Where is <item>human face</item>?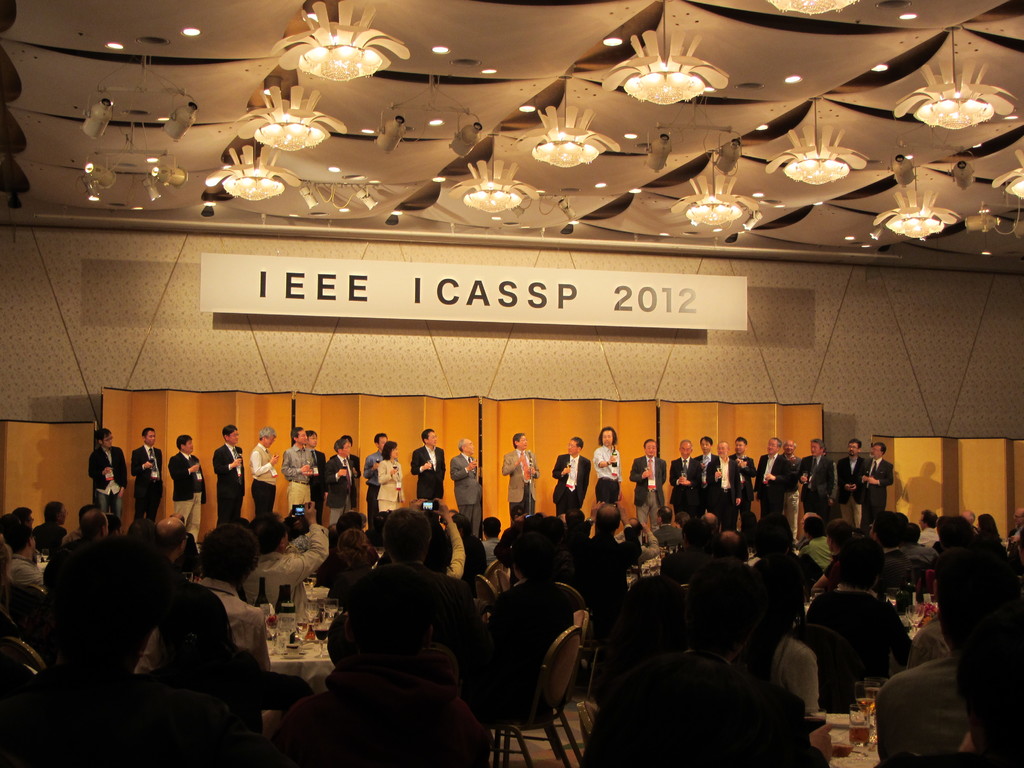
rect(809, 444, 820, 458).
